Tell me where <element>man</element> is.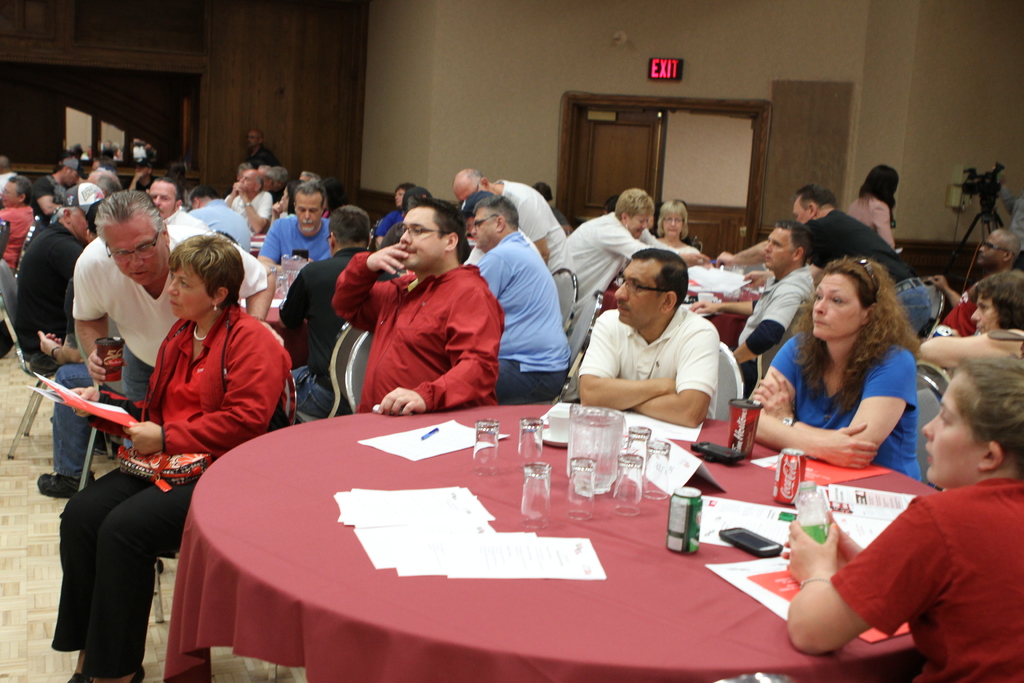
<element>man</element> is at [26, 156, 84, 216].
